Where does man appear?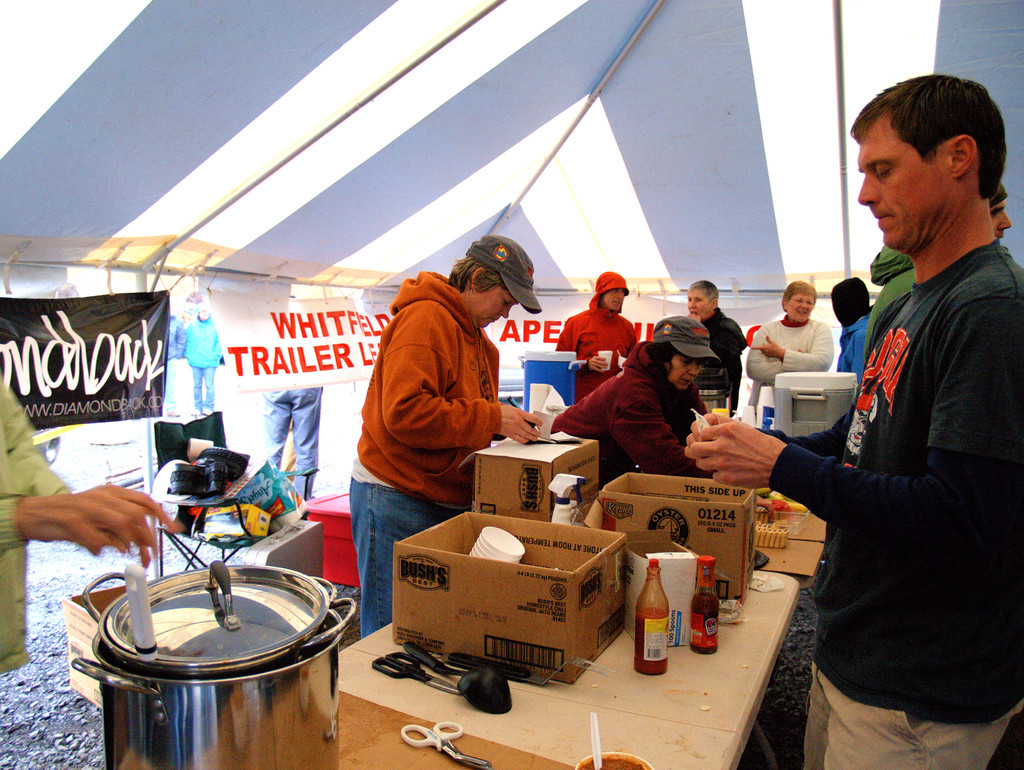
Appears at 865/187/1011/365.
